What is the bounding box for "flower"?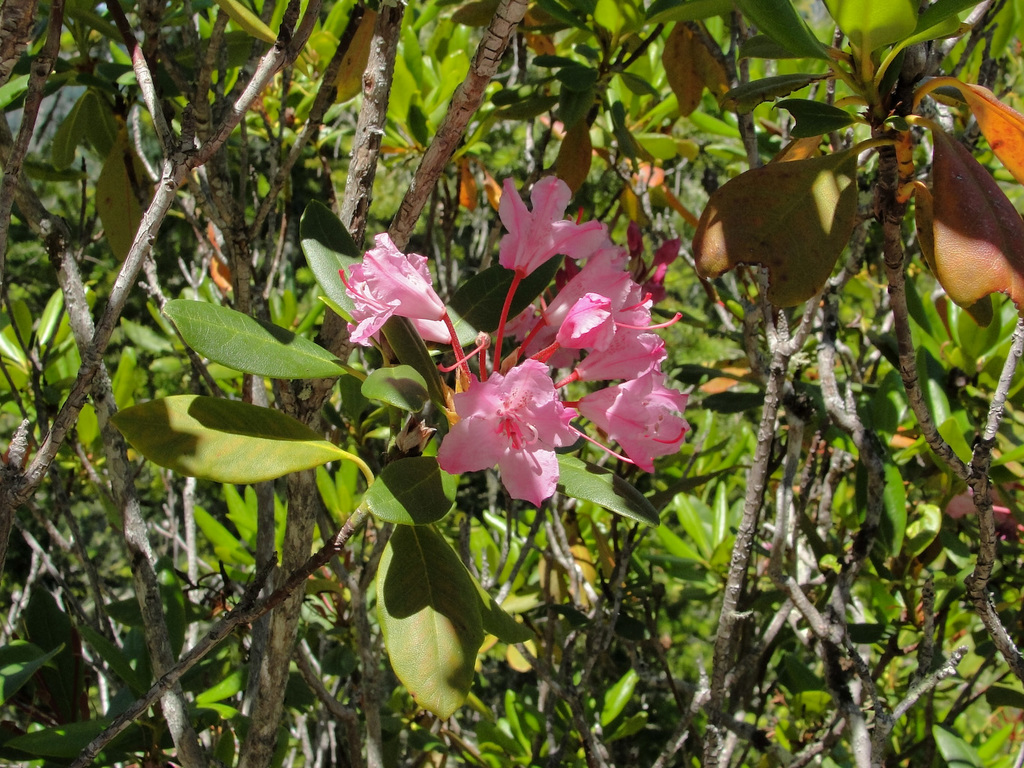
BBox(433, 361, 584, 502).
